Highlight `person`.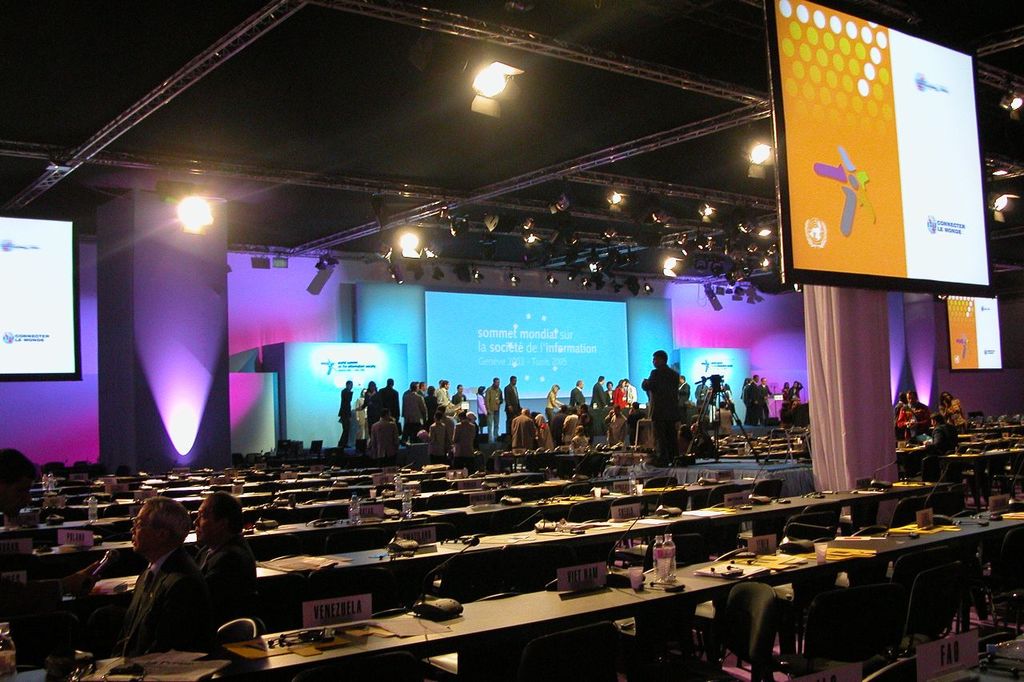
Highlighted region: rect(648, 344, 698, 467).
